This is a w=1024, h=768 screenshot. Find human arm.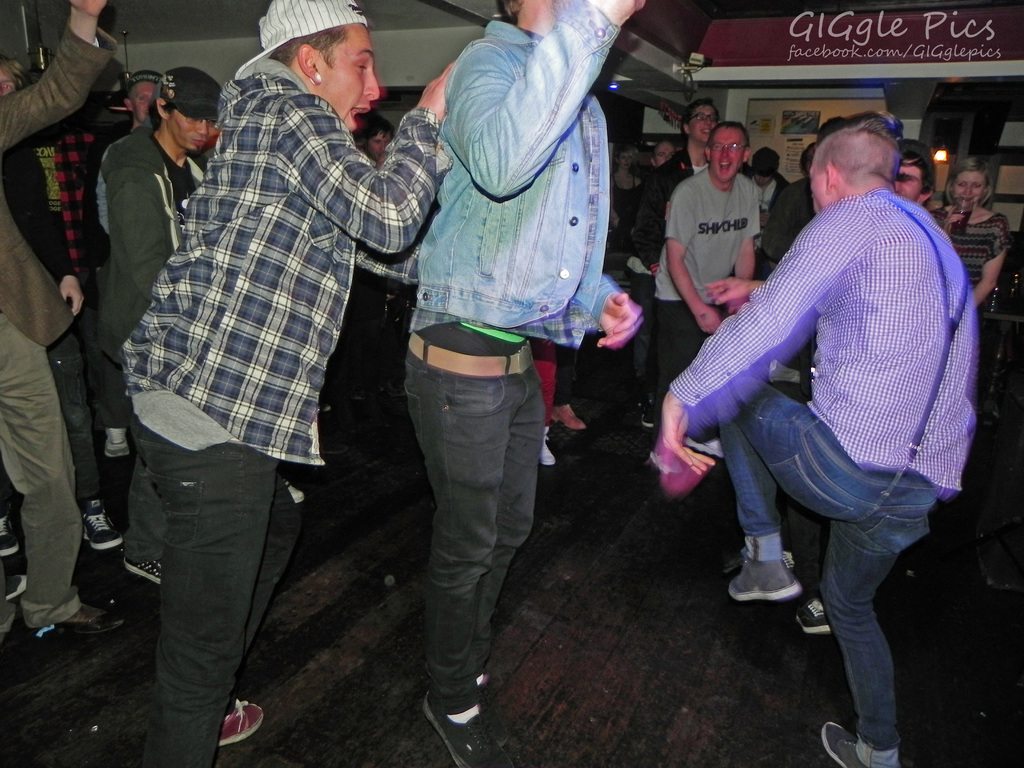
Bounding box: 271 58 453 260.
